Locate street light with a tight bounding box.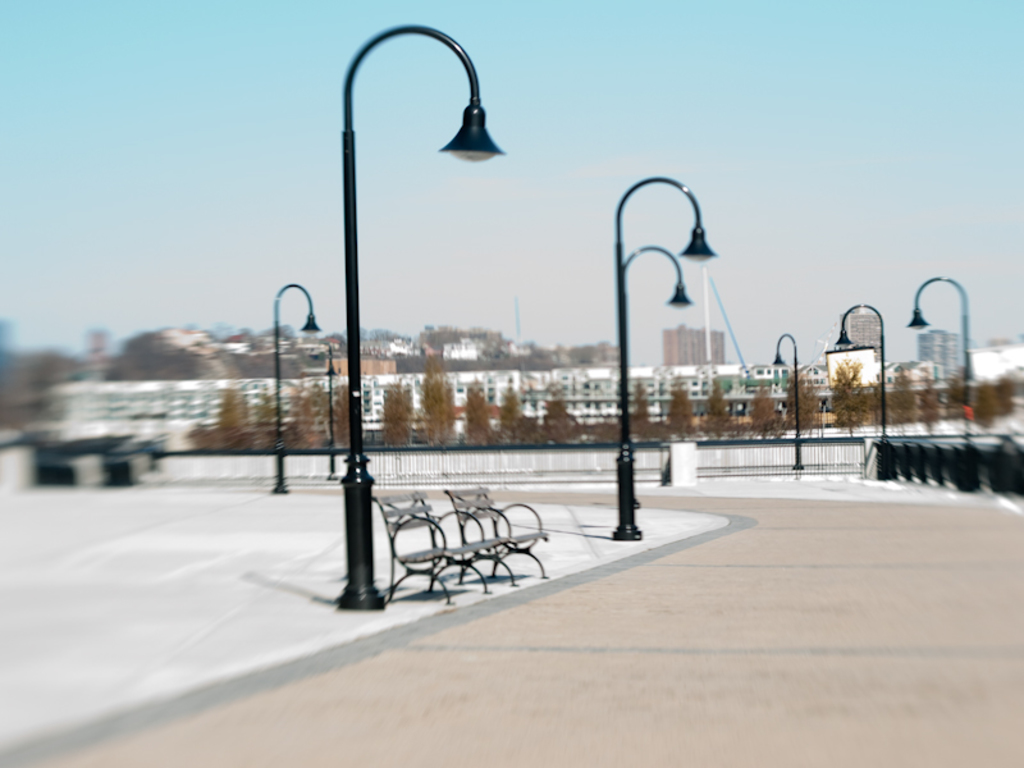
901/270/979/433.
